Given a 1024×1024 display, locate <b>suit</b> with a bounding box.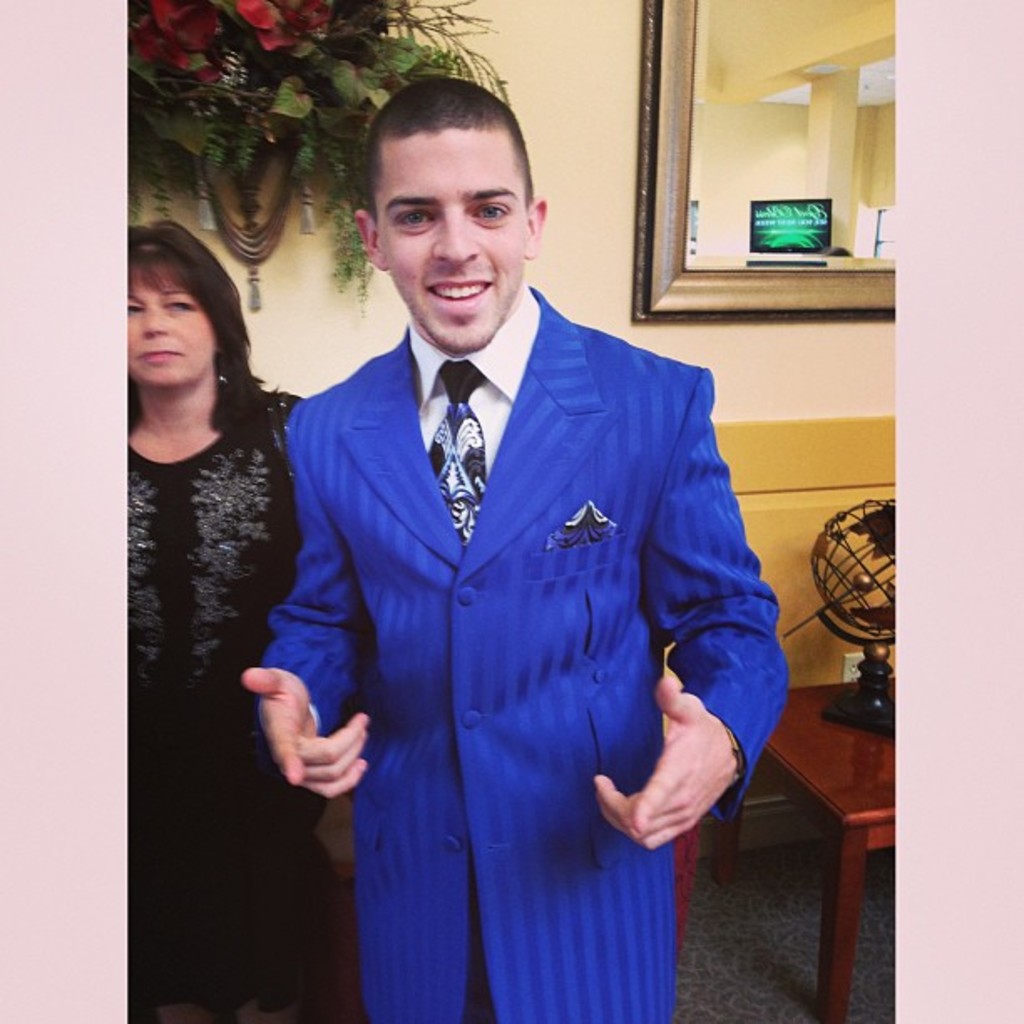
Located: (234, 176, 783, 1001).
